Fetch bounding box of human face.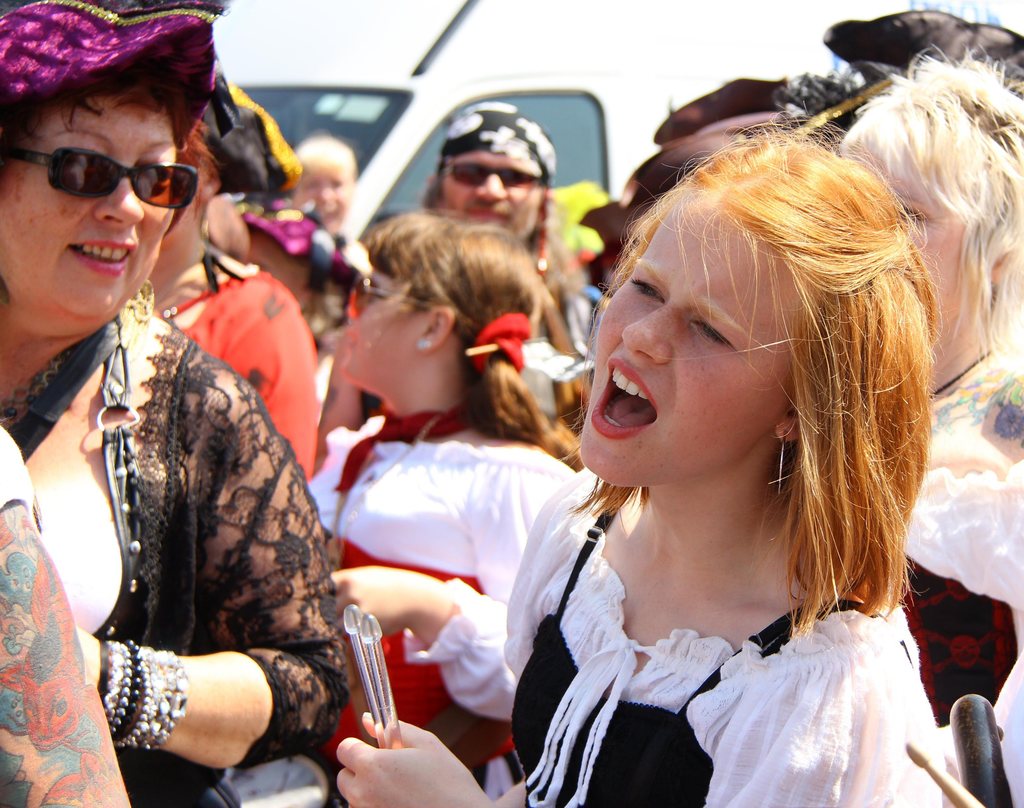
Bbox: {"x1": 576, "y1": 191, "x2": 800, "y2": 487}.
